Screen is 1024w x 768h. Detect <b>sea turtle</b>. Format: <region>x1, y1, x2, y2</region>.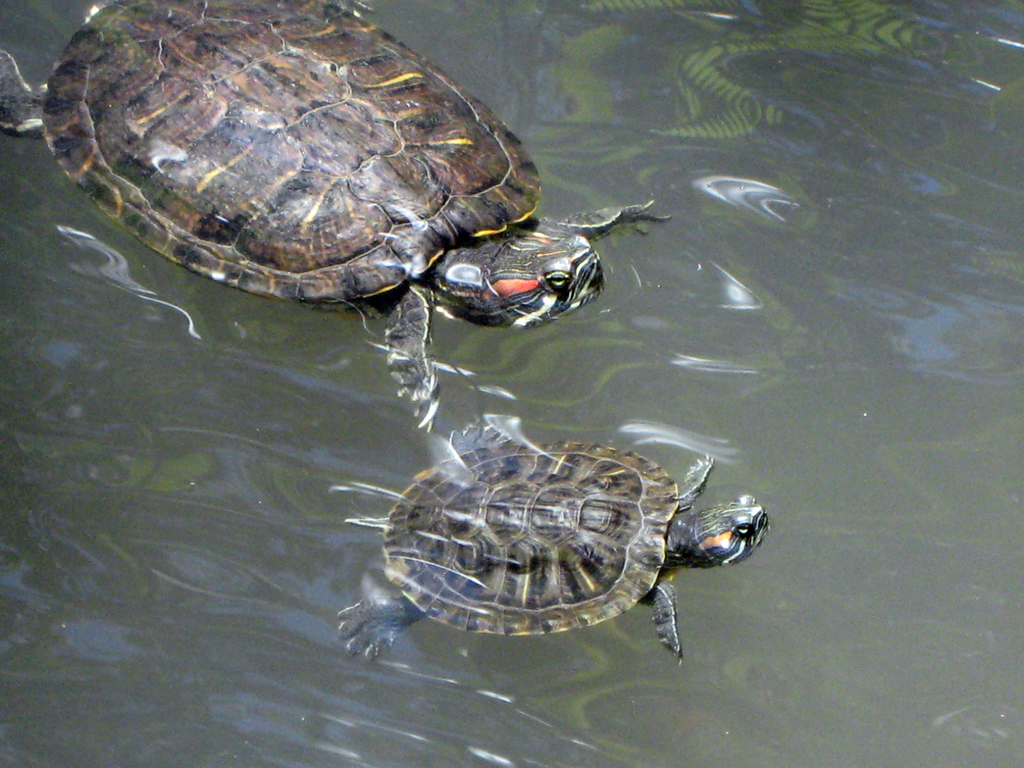
<region>0, 0, 673, 436</region>.
